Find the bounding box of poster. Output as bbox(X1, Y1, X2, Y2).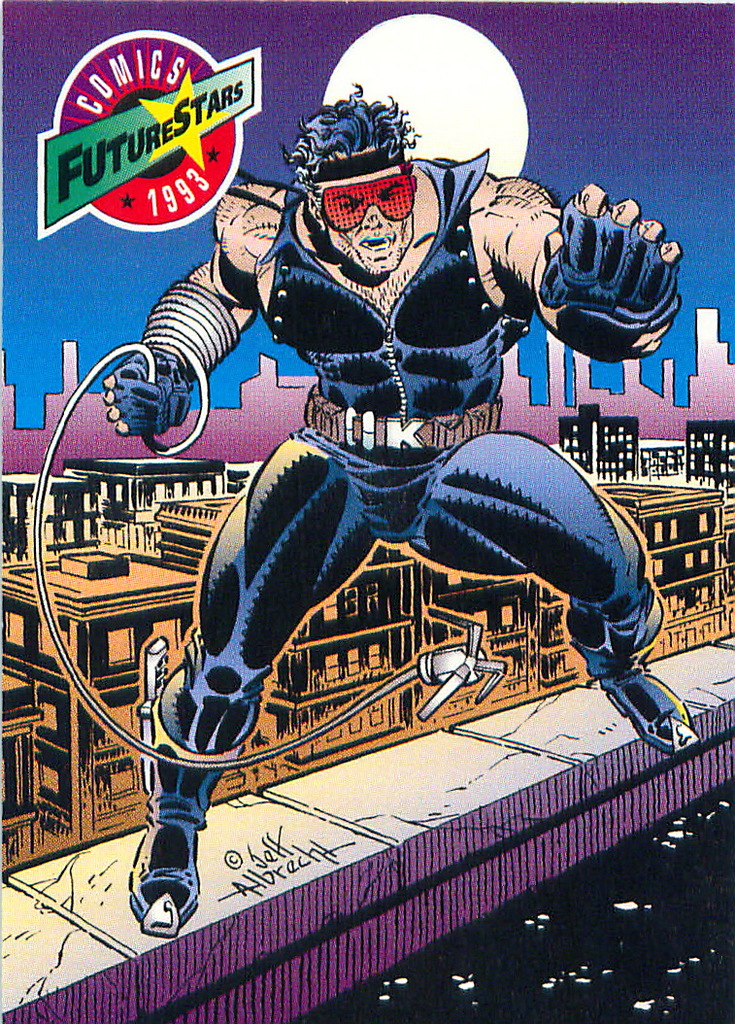
bbox(0, 0, 734, 1023).
